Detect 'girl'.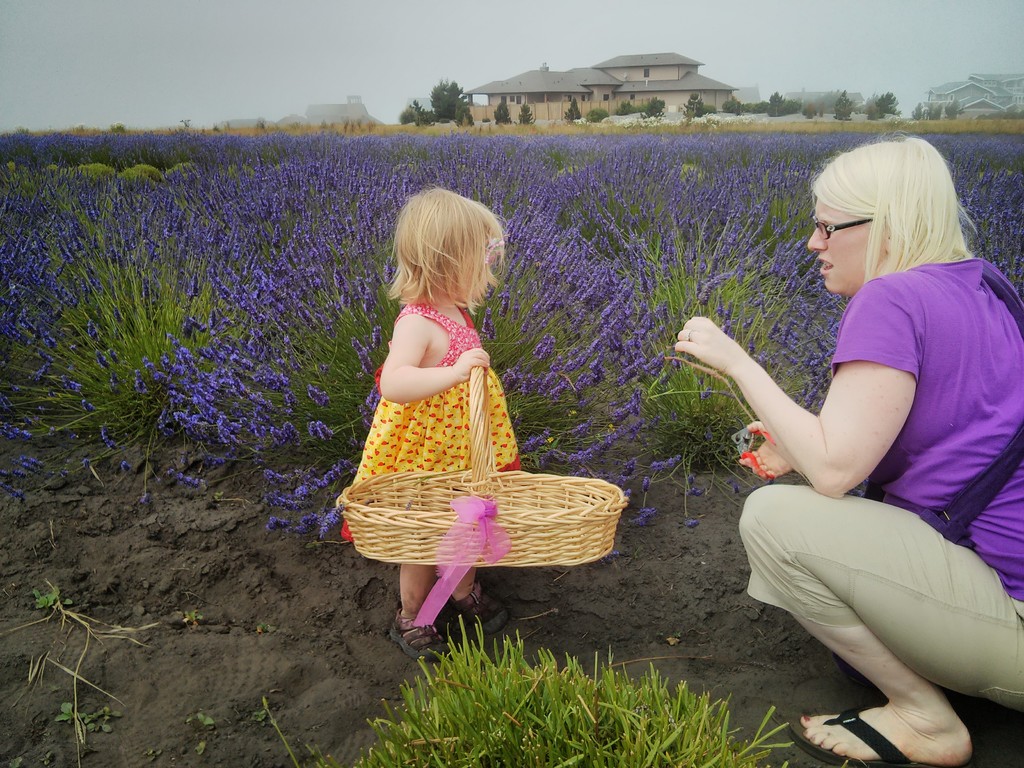
Detected at [355, 184, 521, 659].
